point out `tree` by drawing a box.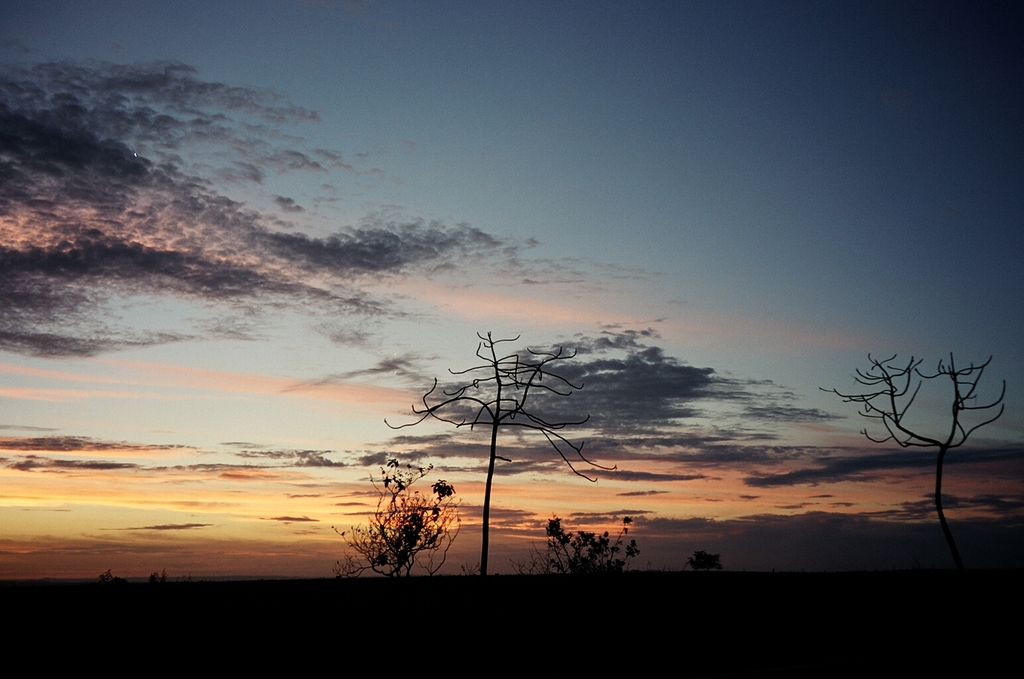
rect(530, 513, 641, 595).
